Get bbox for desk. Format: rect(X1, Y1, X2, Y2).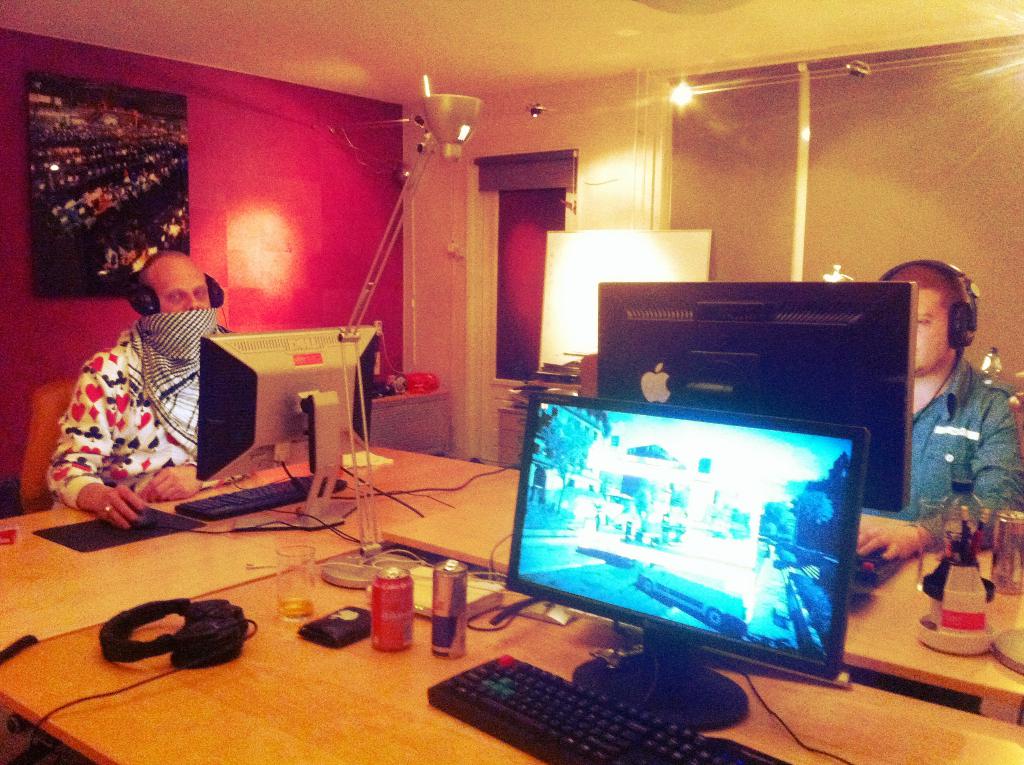
rect(21, 382, 522, 706).
